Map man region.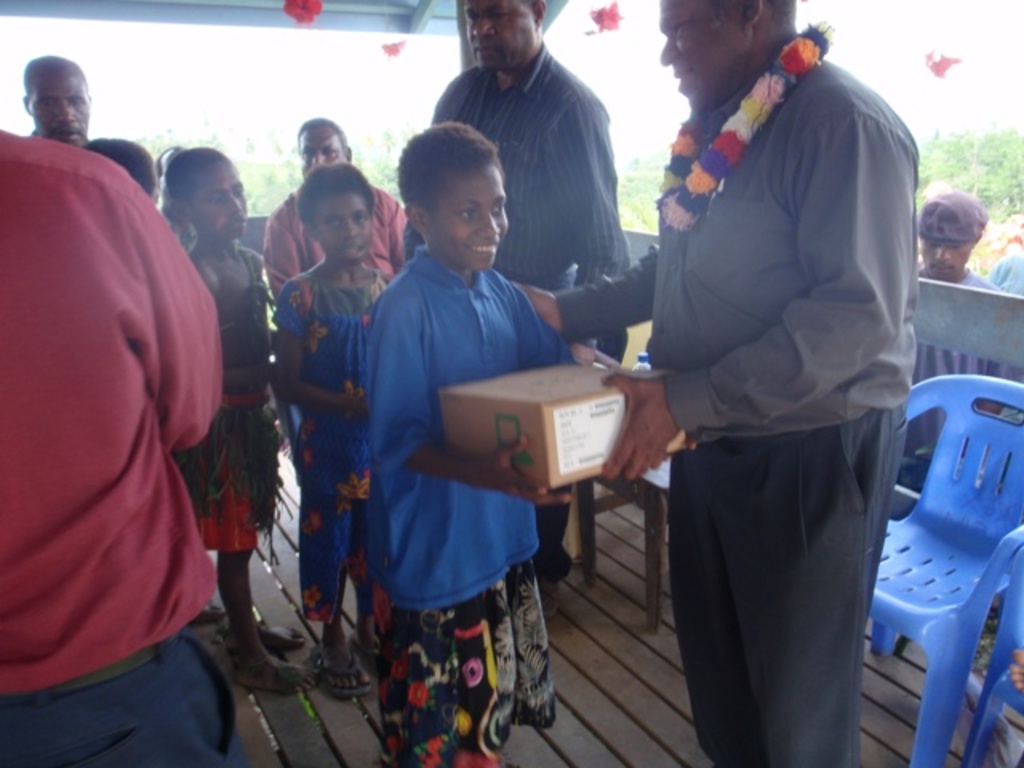
Mapped to x1=266, y1=123, x2=413, y2=302.
